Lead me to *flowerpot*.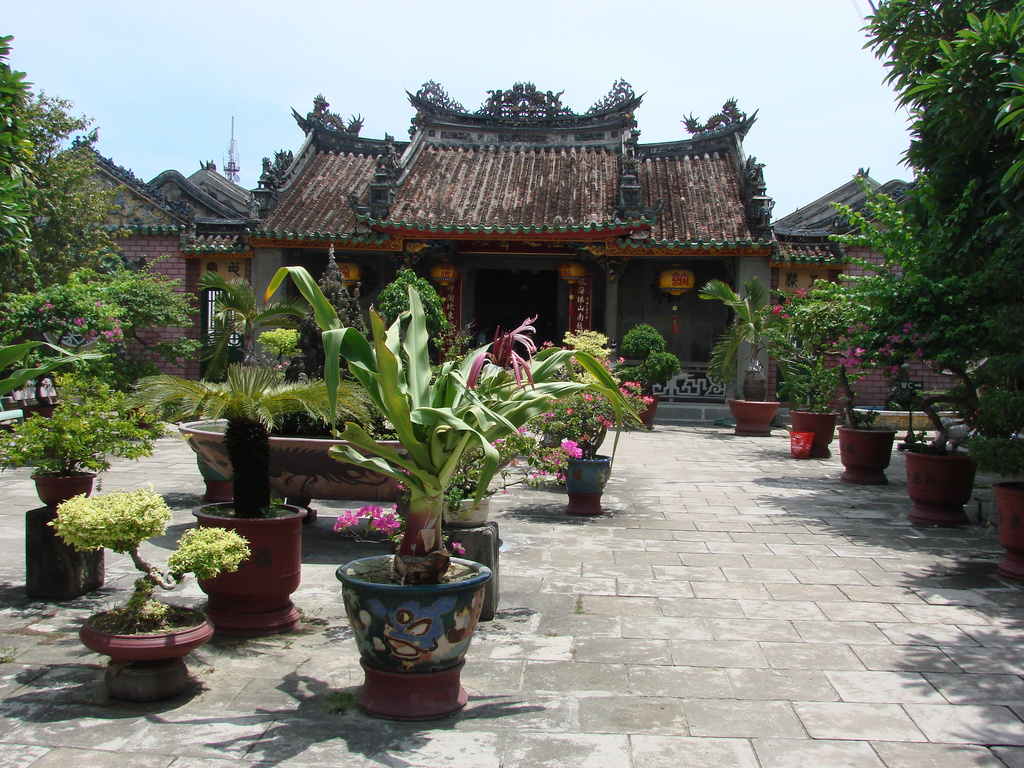
Lead to l=191, t=501, r=308, b=639.
